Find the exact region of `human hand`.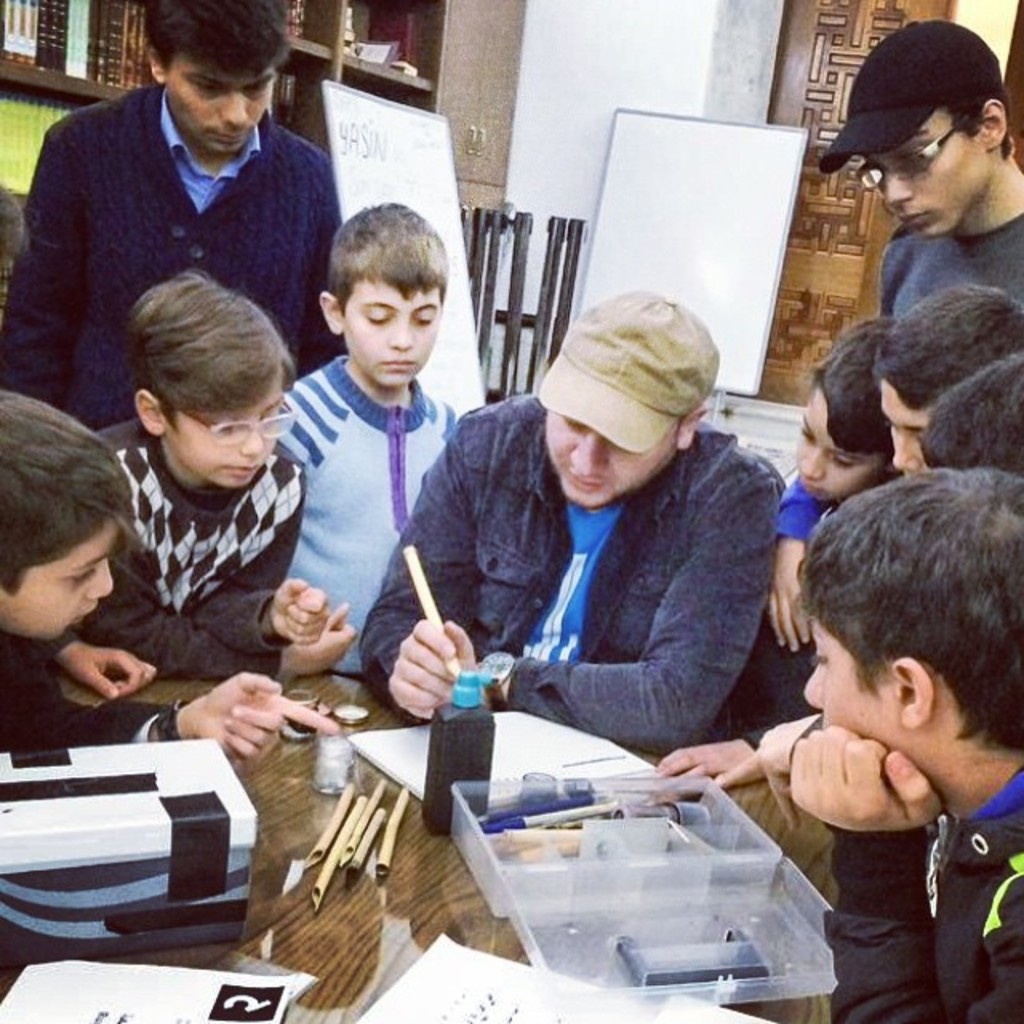
Exact region: 386 616 486 723.
